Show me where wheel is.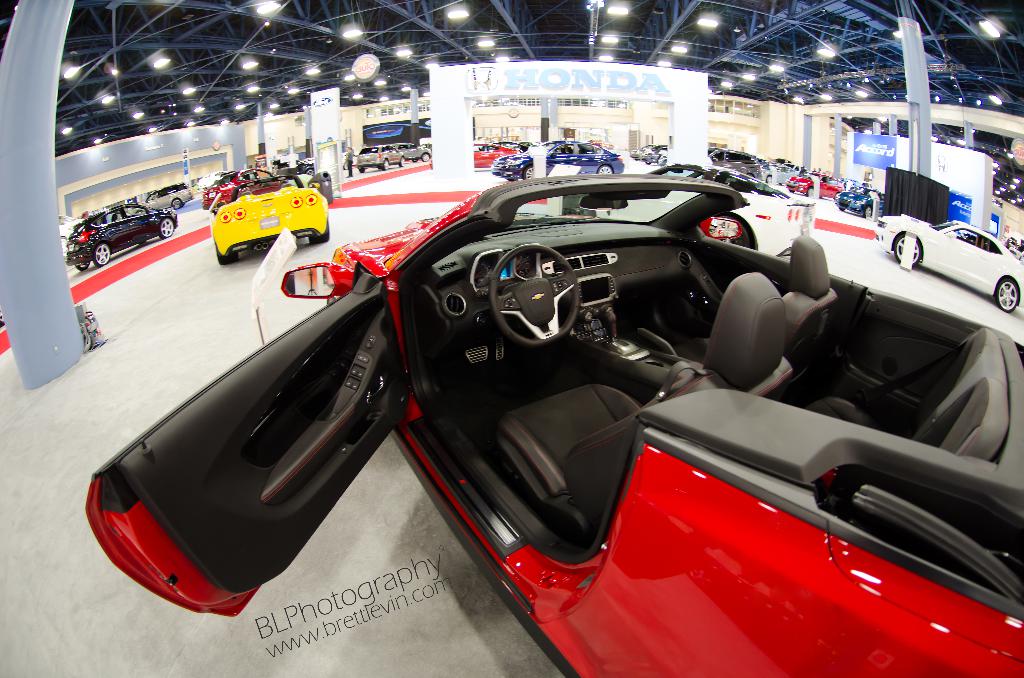
wheel is at locate(399, 157, 407, 166).
